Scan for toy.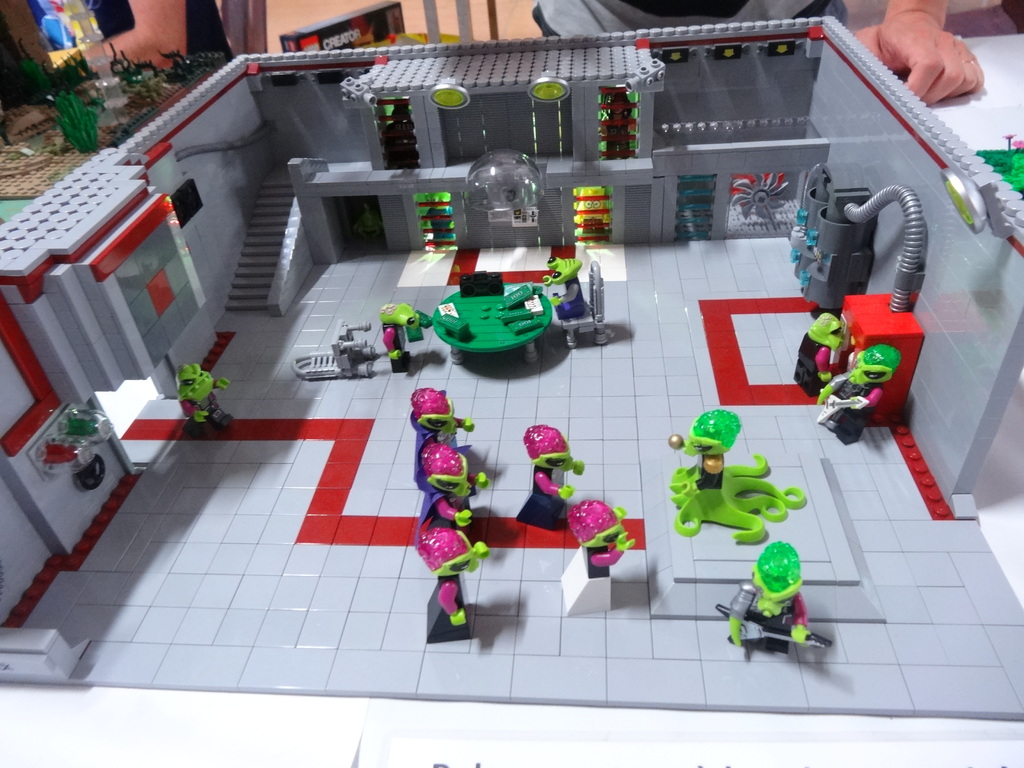
Scan result: [724,534,819,658].
